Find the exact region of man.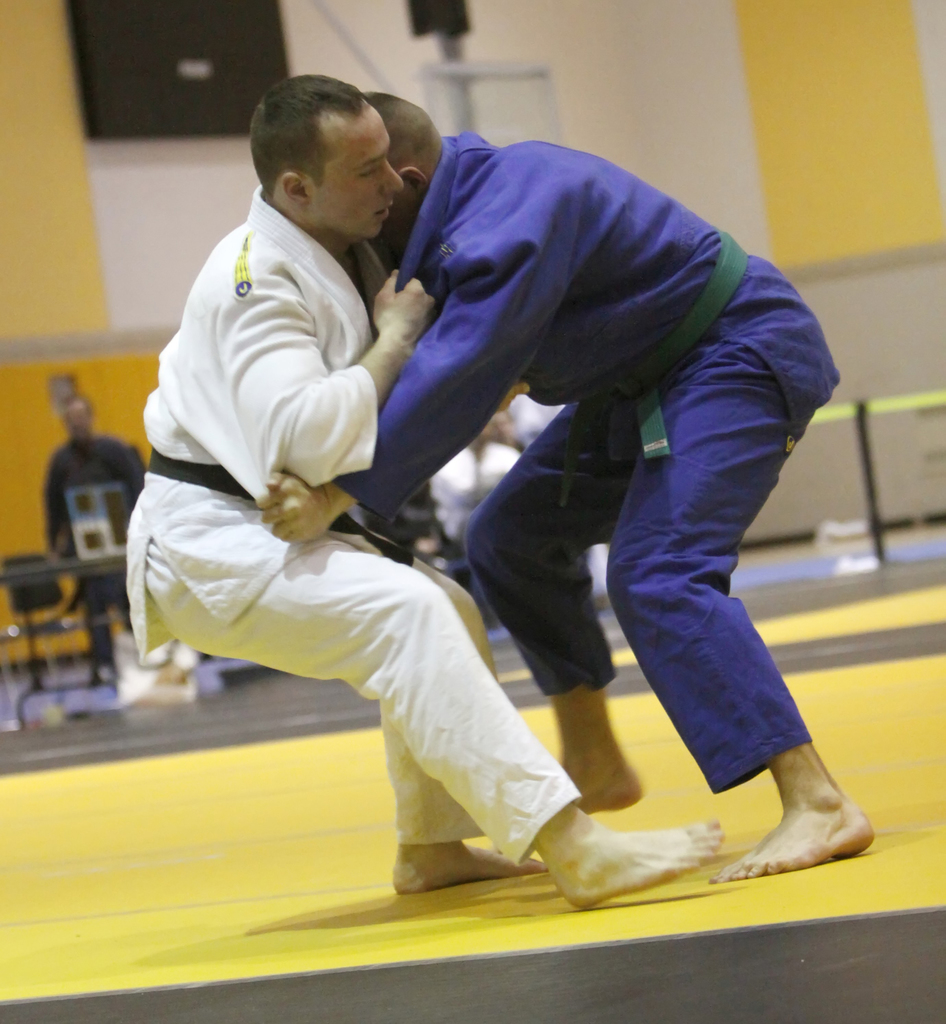
Exact region: locate(43, 393, 145, 680).
